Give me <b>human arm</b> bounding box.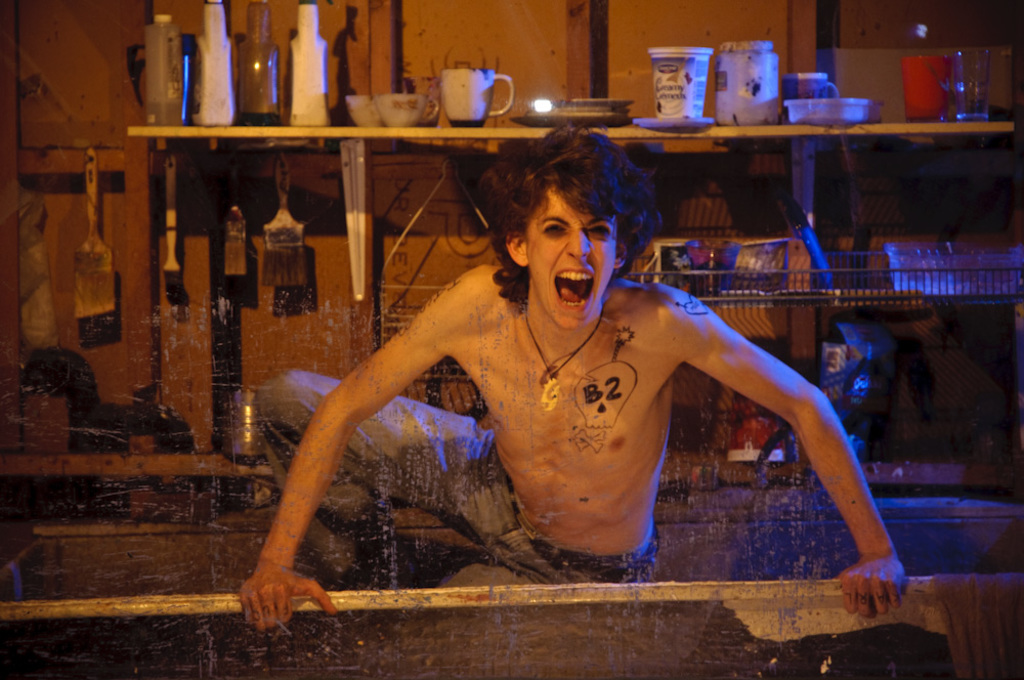
x1=609 y1=287 x2=933 y2=598.
